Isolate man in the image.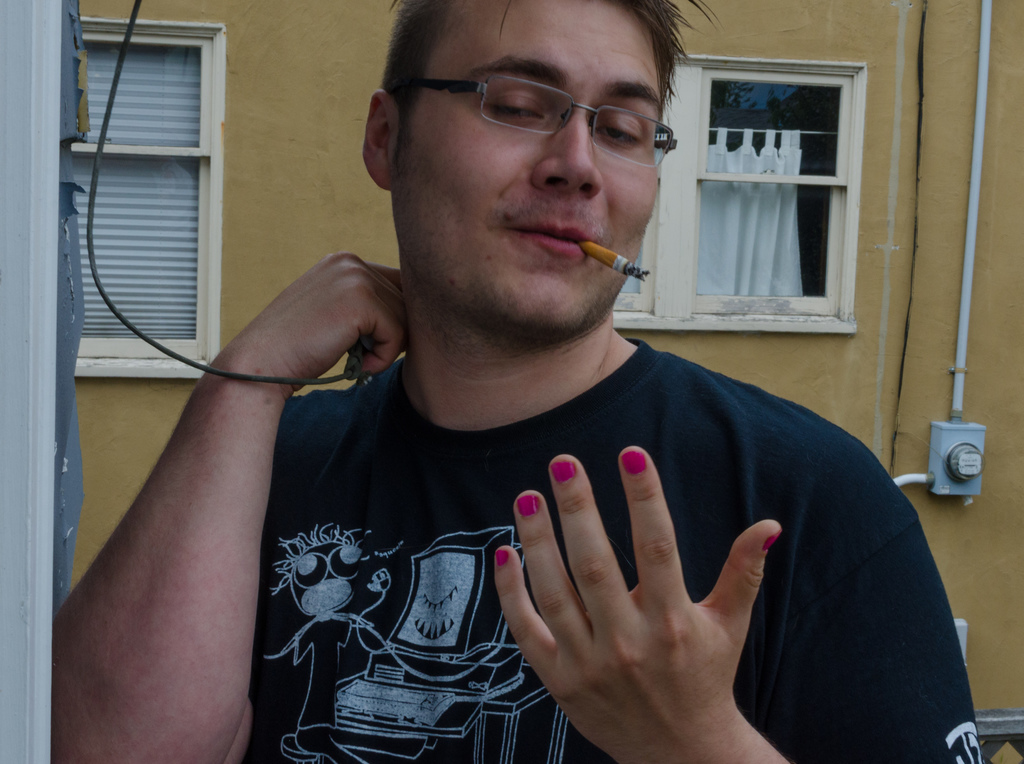
Isolated region: box(118, 0, 938, 736).
